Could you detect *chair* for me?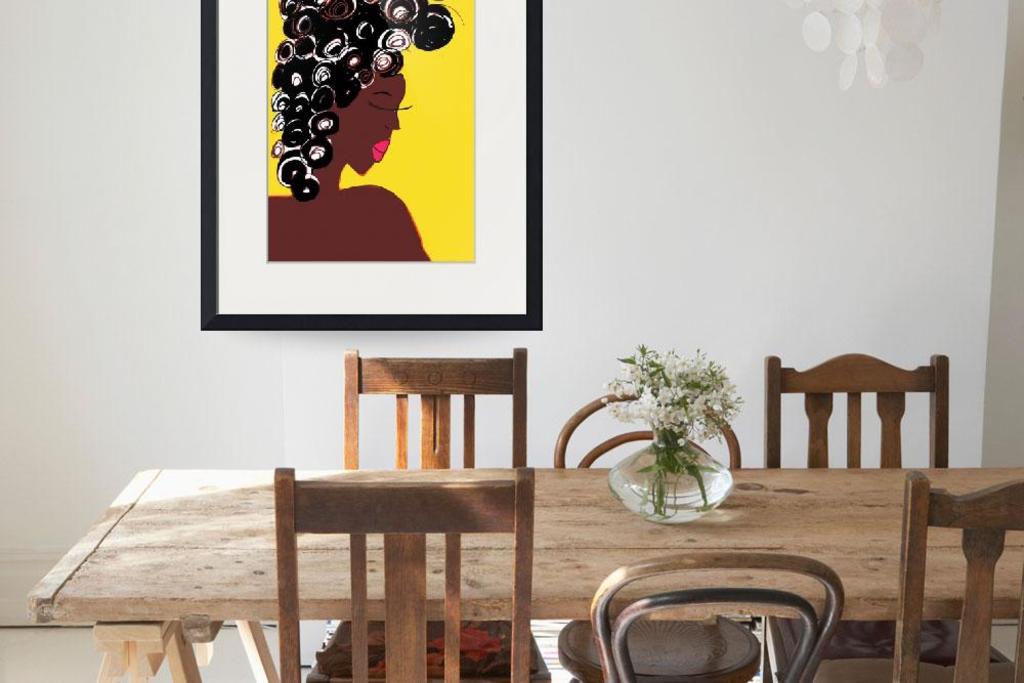
Detection result: locate(764, 354, 1008, 677).
